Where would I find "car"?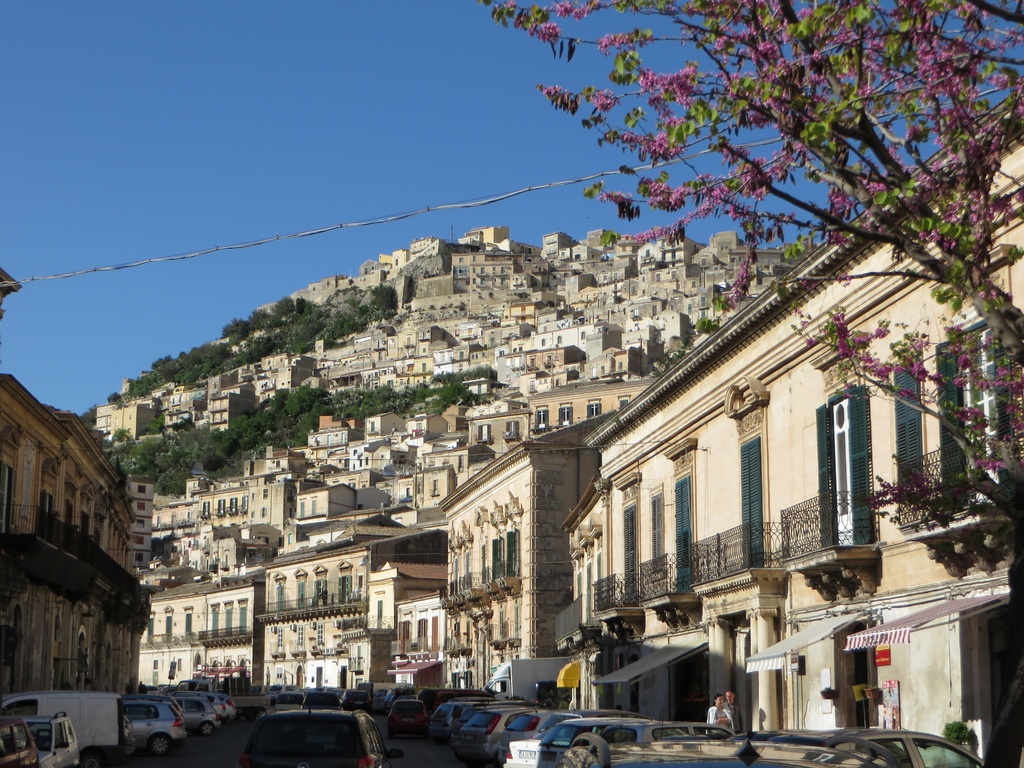
At [left=221, top=693, right=239, bottom=719].
